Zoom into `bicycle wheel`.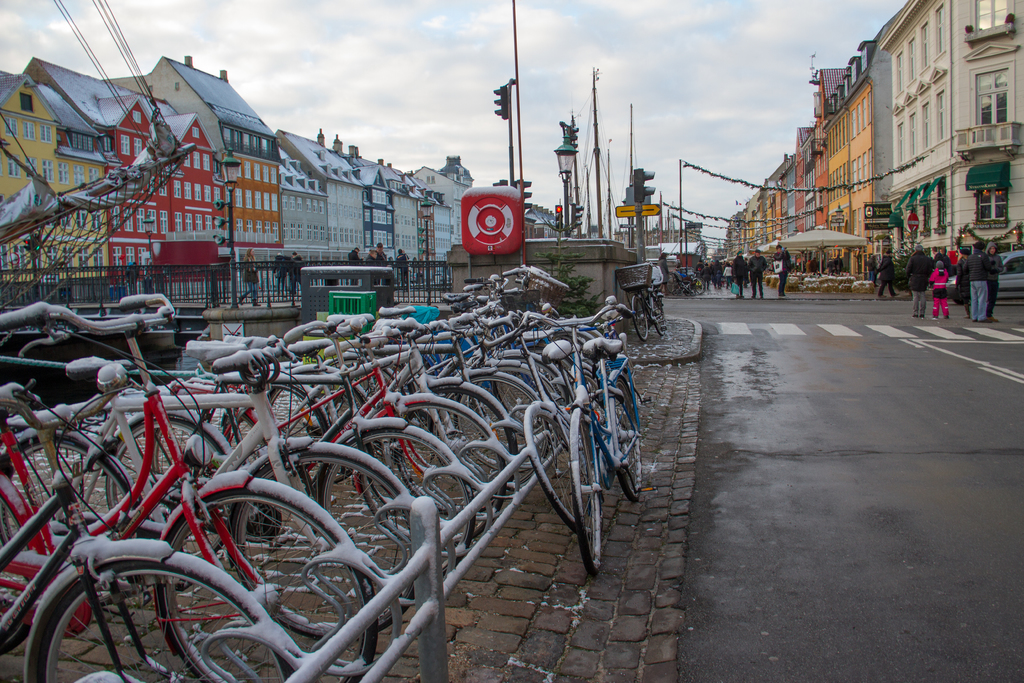
Zoom target: (x1=0, y1=433, x2=135, y2=591).
